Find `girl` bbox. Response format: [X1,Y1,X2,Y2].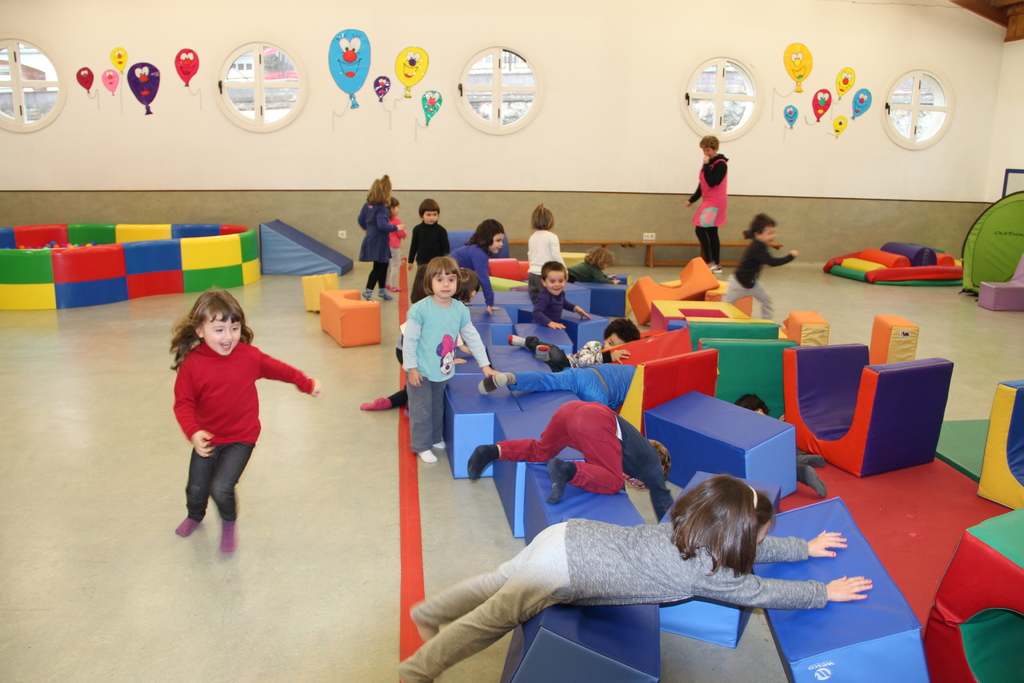
[529,202,563,307].
